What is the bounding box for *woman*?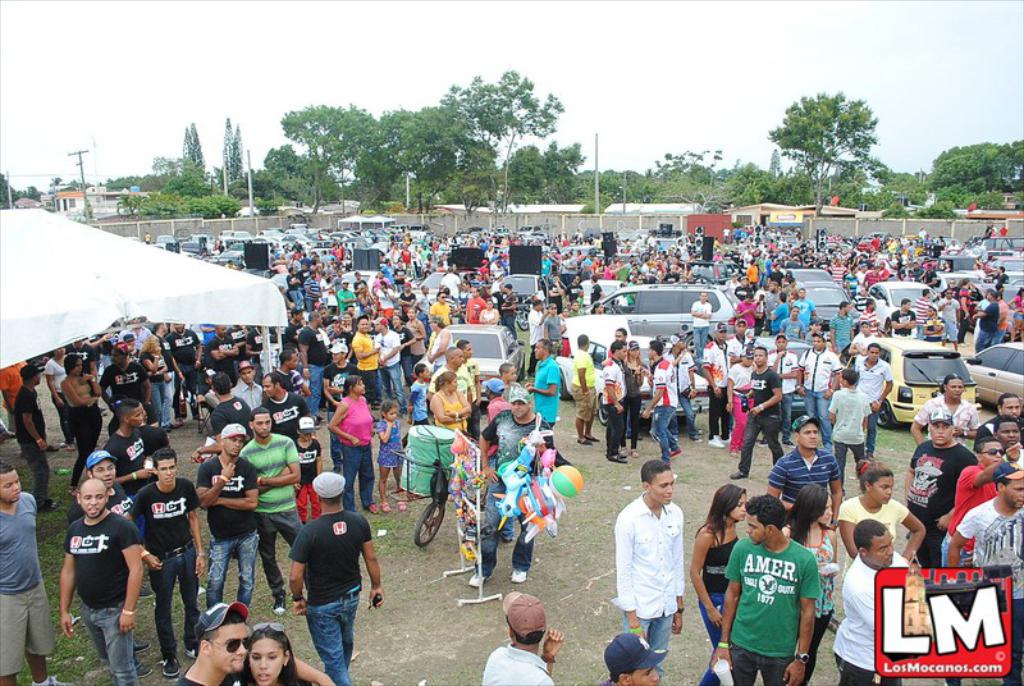
box=[776, 484, 840, 685].
